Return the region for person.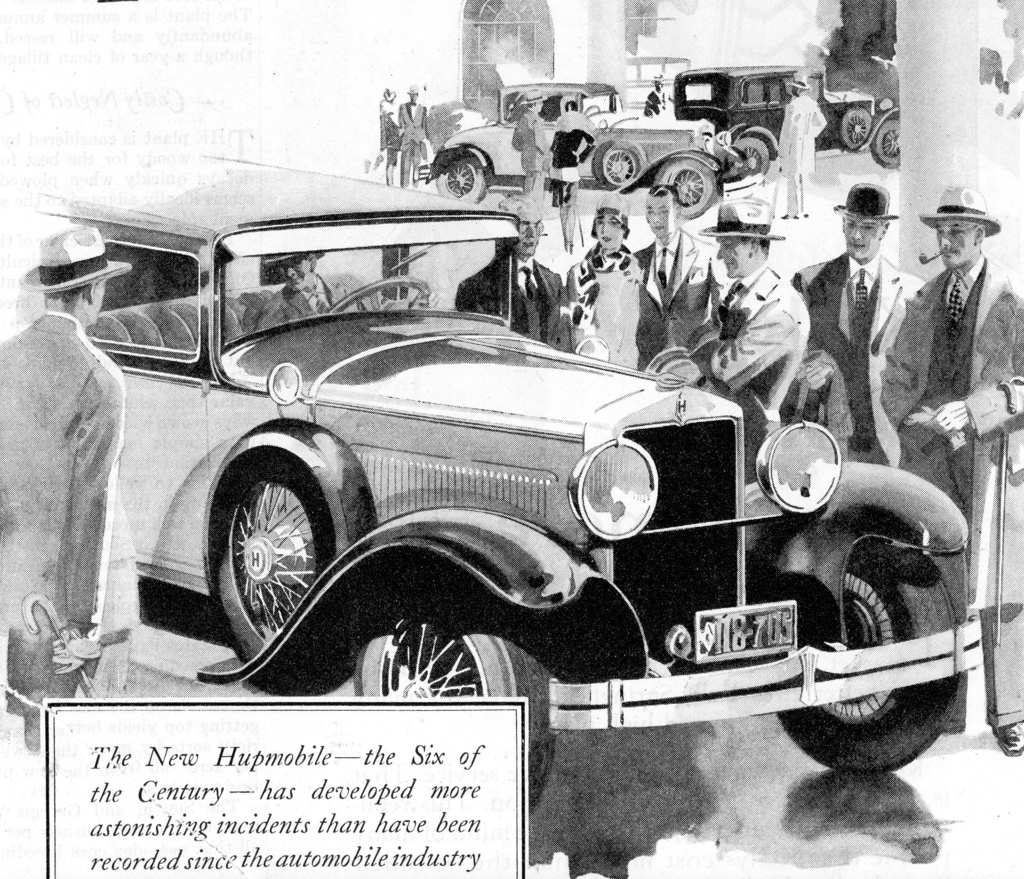
box(764, 72, 829, 220).
